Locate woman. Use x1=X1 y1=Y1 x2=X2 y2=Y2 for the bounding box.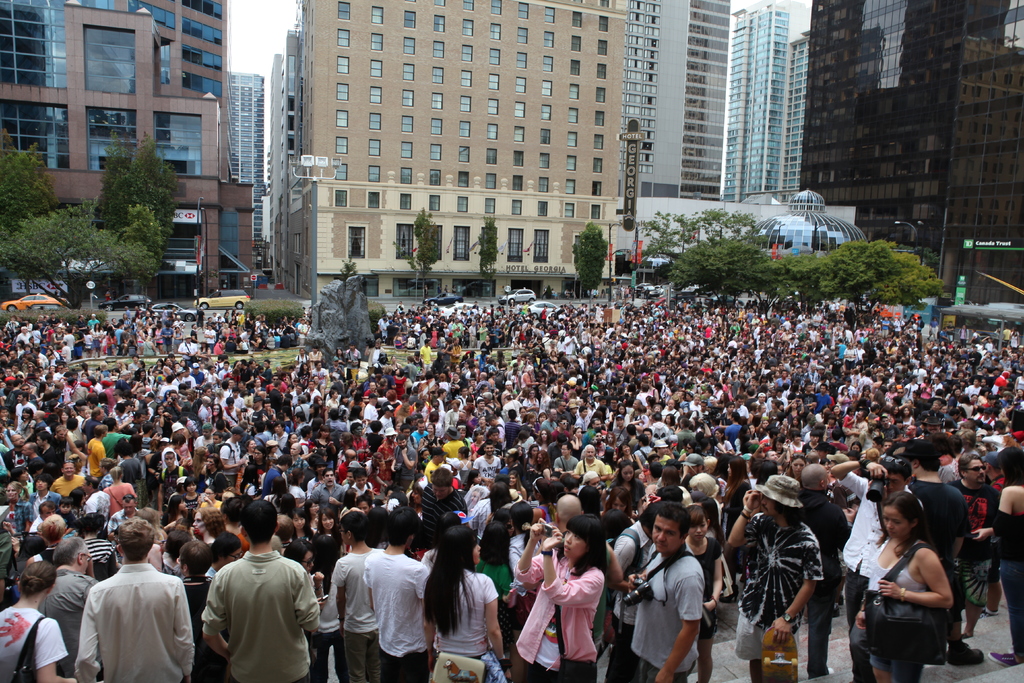
x1=613 y1=439 x2=643 y2=475.
